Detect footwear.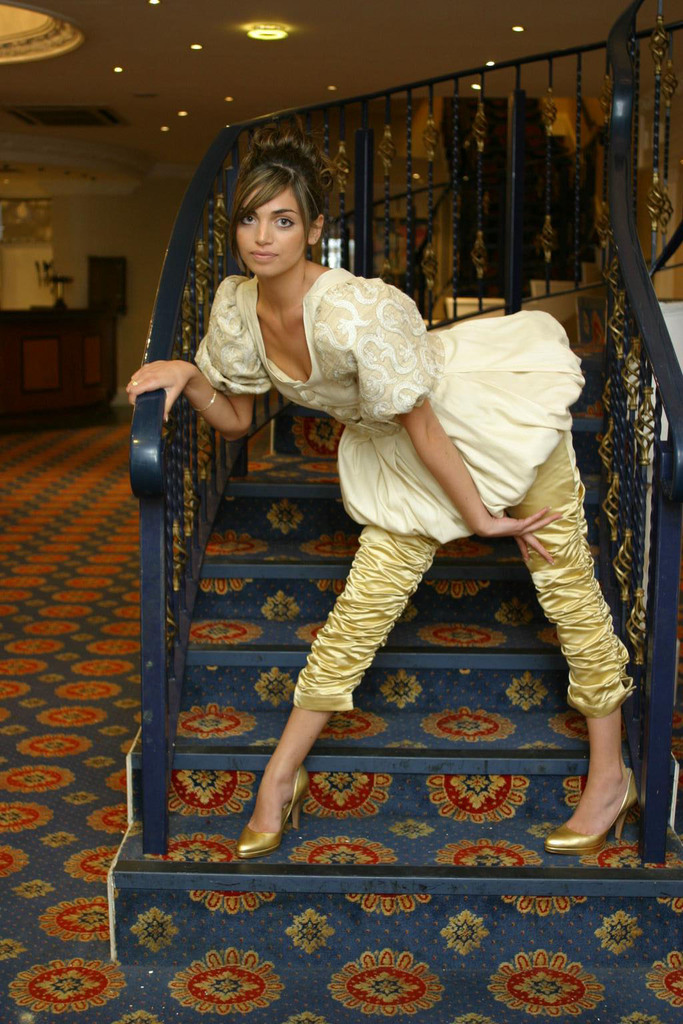
Detected at rect(233, 759, 313, 859).
